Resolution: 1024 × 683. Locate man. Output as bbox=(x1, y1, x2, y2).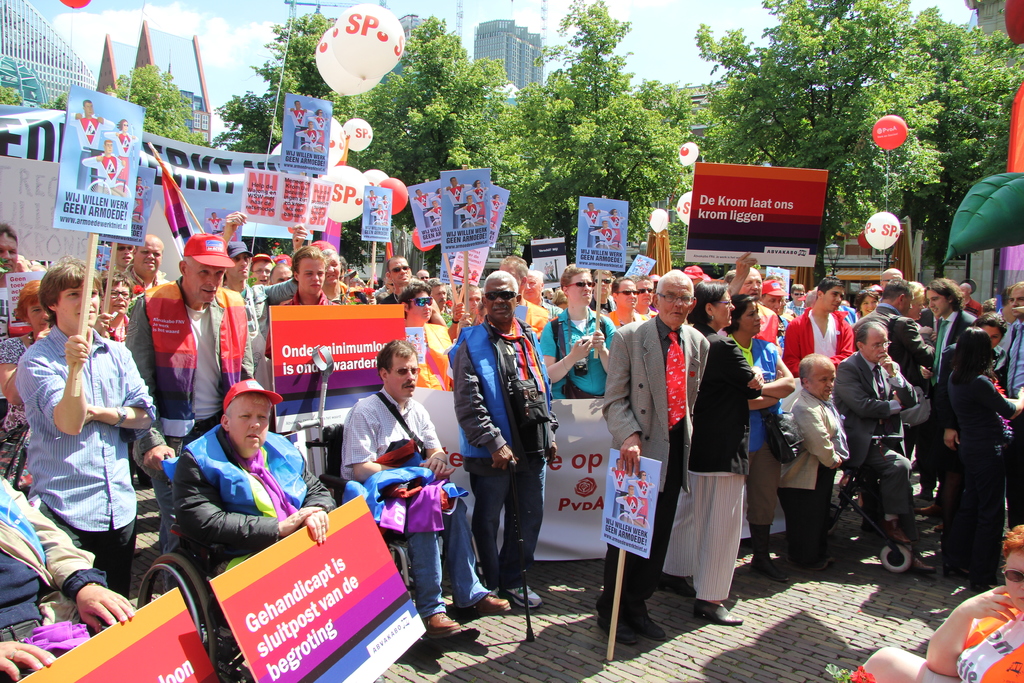
bbox=(452, 281, 562, 627).
